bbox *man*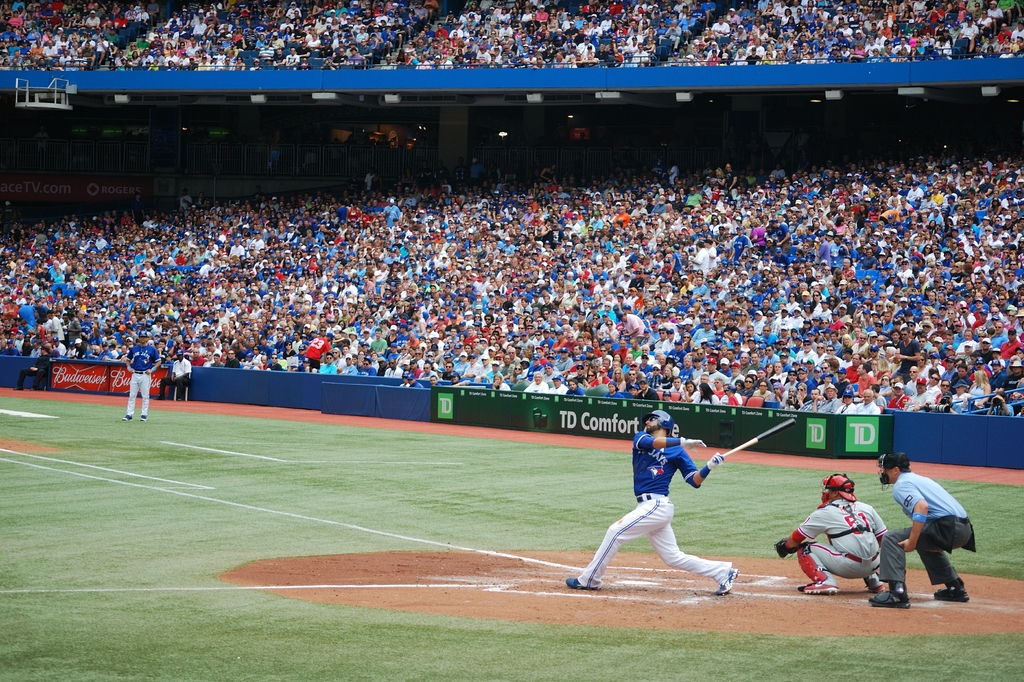
BBox(111, 279, 122, 293)
